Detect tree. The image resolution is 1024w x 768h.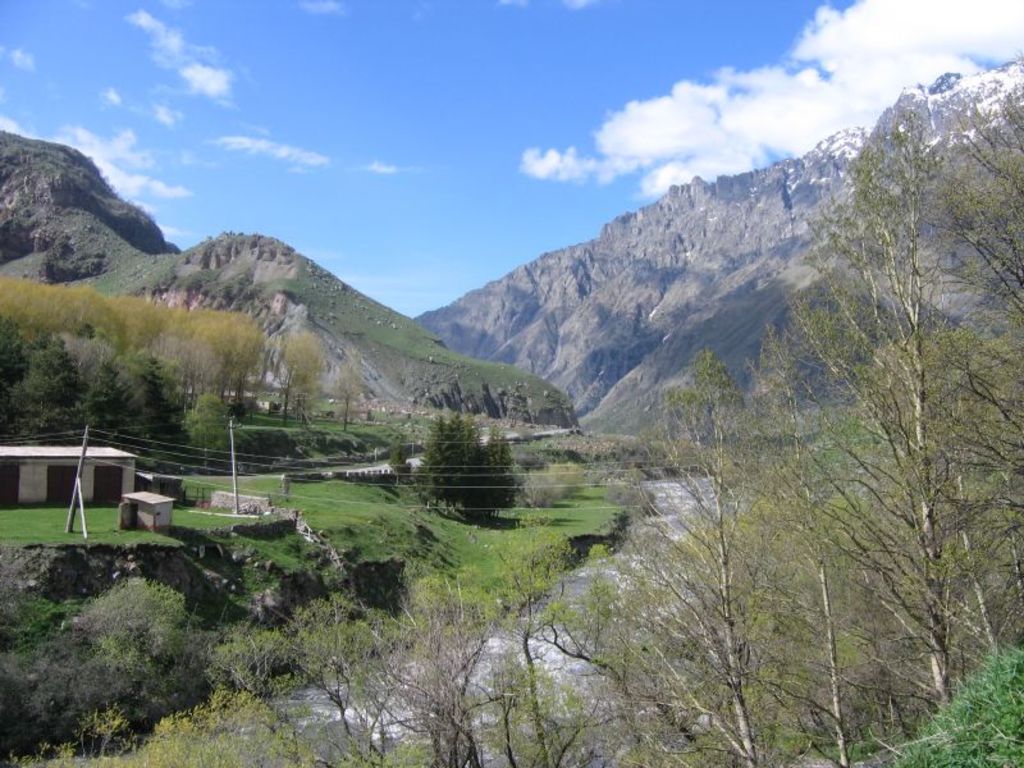
(left=403, top=410, right=520, bottom=525).
